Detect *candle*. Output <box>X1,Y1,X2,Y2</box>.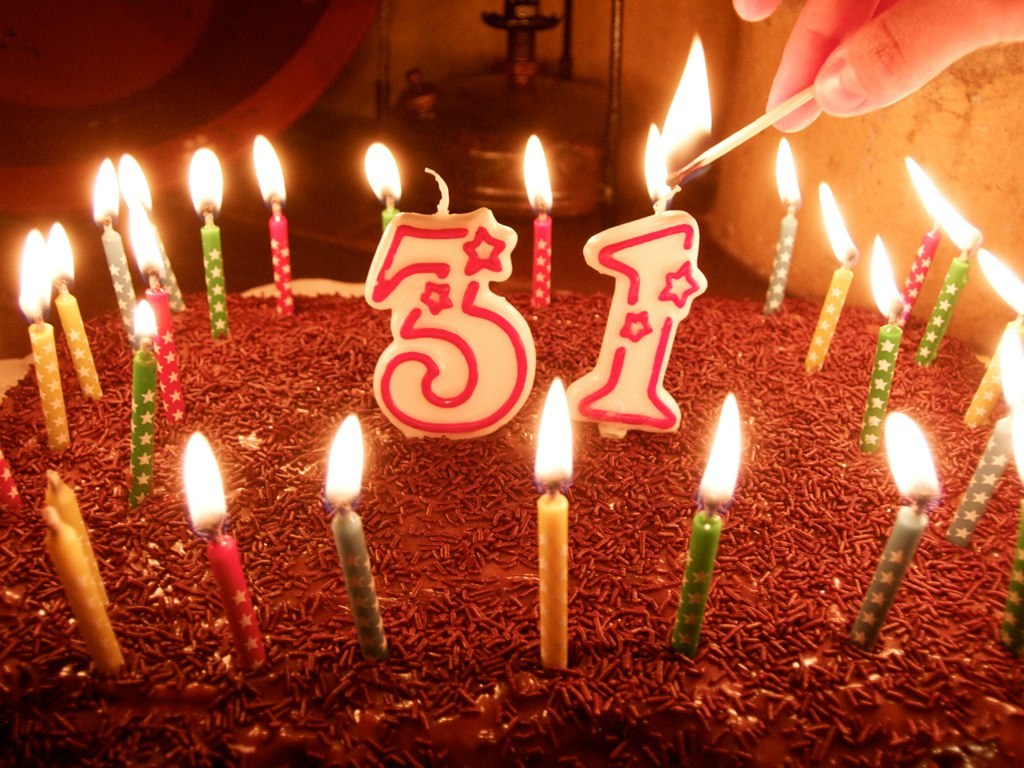
<box>852,412,939,649</box>.
